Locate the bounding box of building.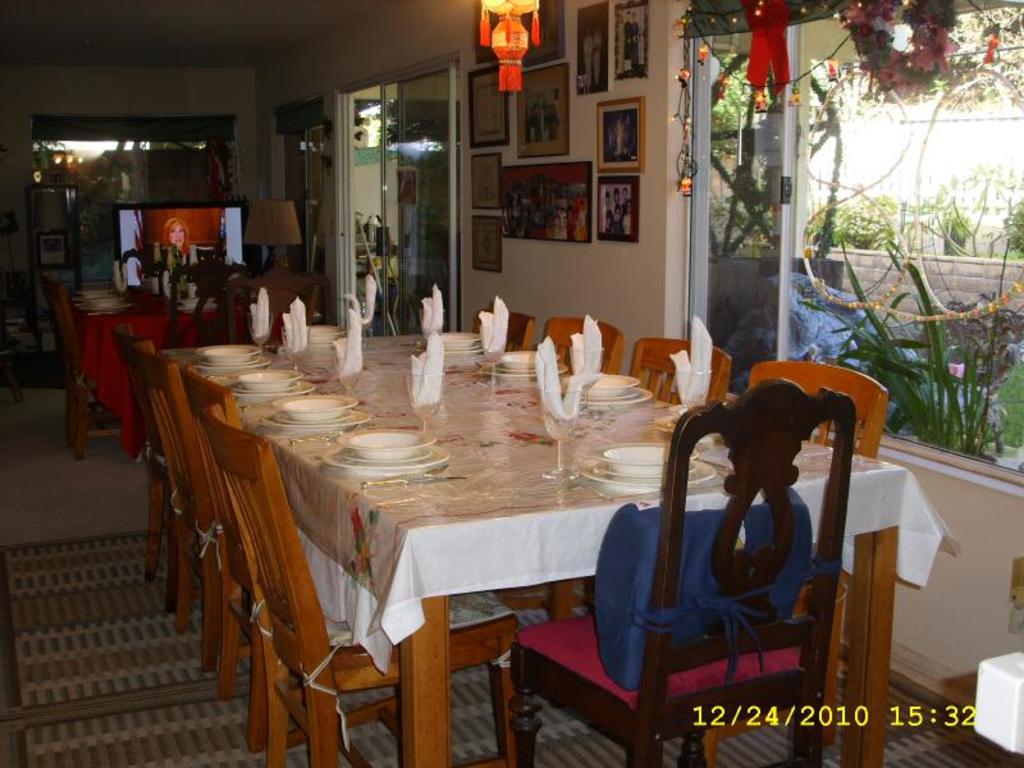
Bounding box: (0, 0, 1023, 767).
